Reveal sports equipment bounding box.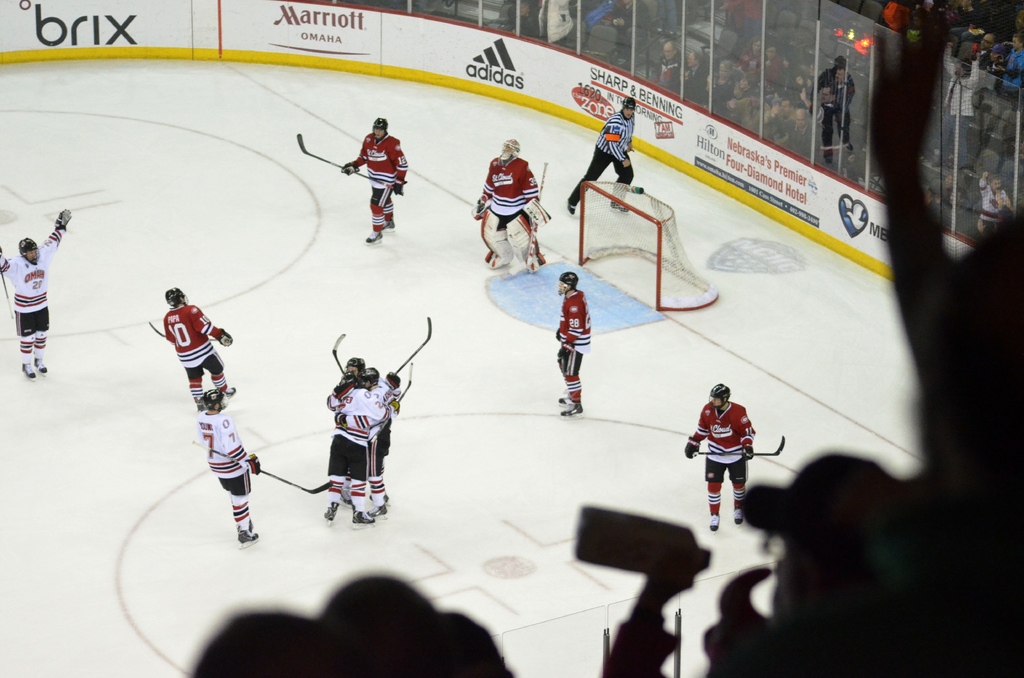
Revealed: <region>324, 501, 337, 528</region>.
